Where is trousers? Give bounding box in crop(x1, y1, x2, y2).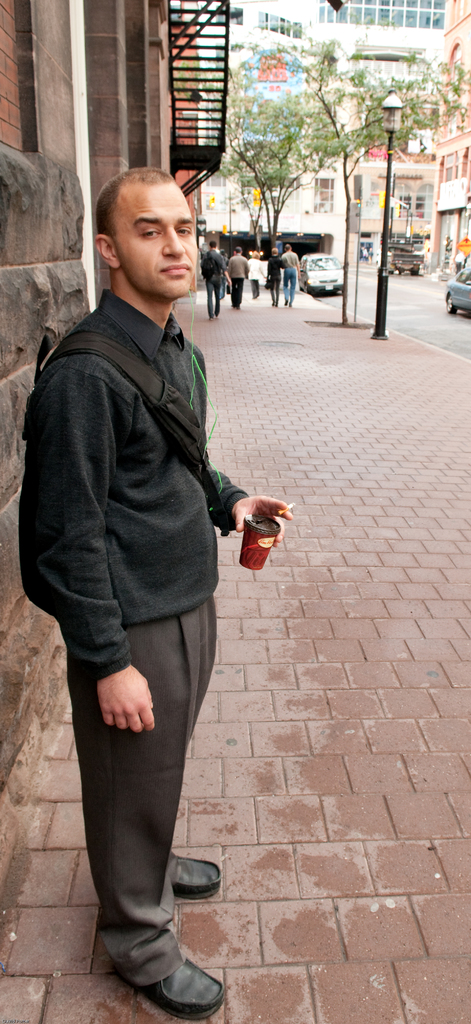
crop(248, 277, 260, 298).
